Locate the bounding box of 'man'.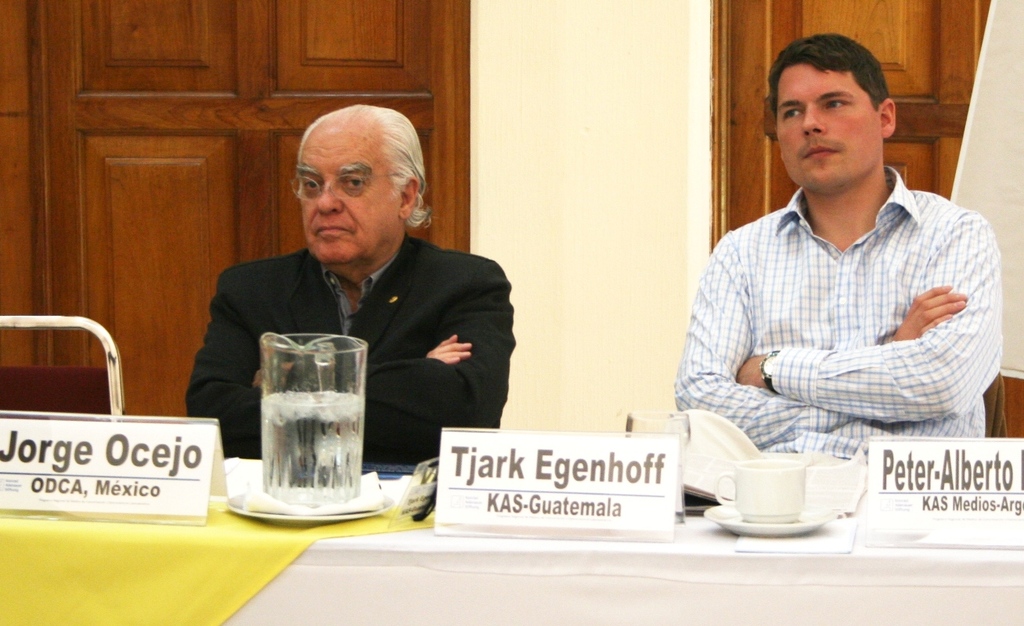
Bounding box: [175,96,525,474].
